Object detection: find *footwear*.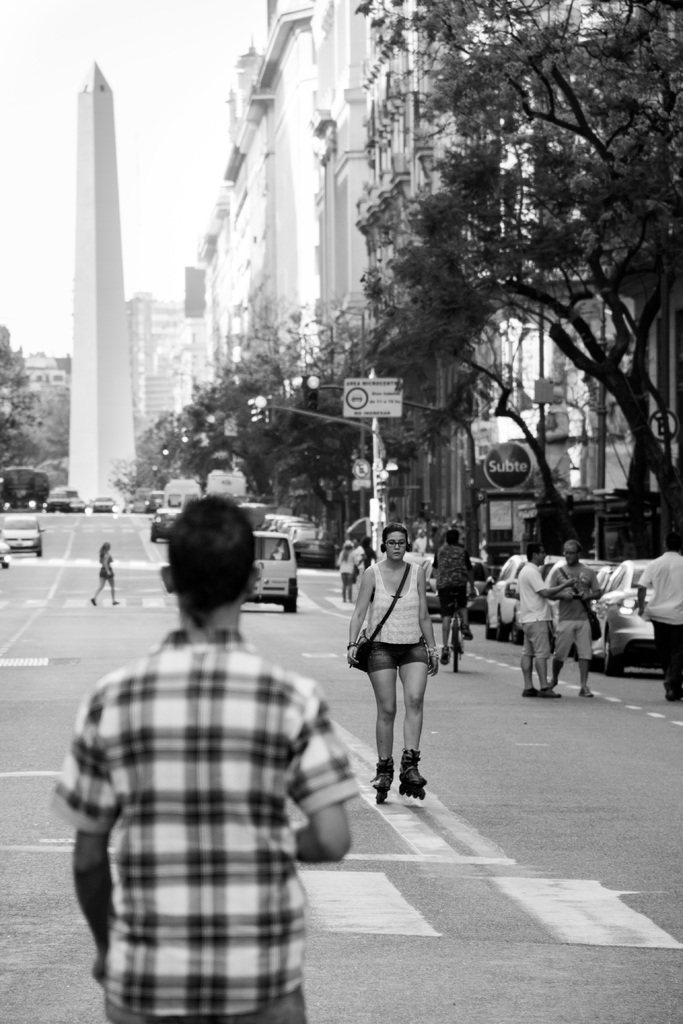
bbox=[463, 624, 472, 638].
